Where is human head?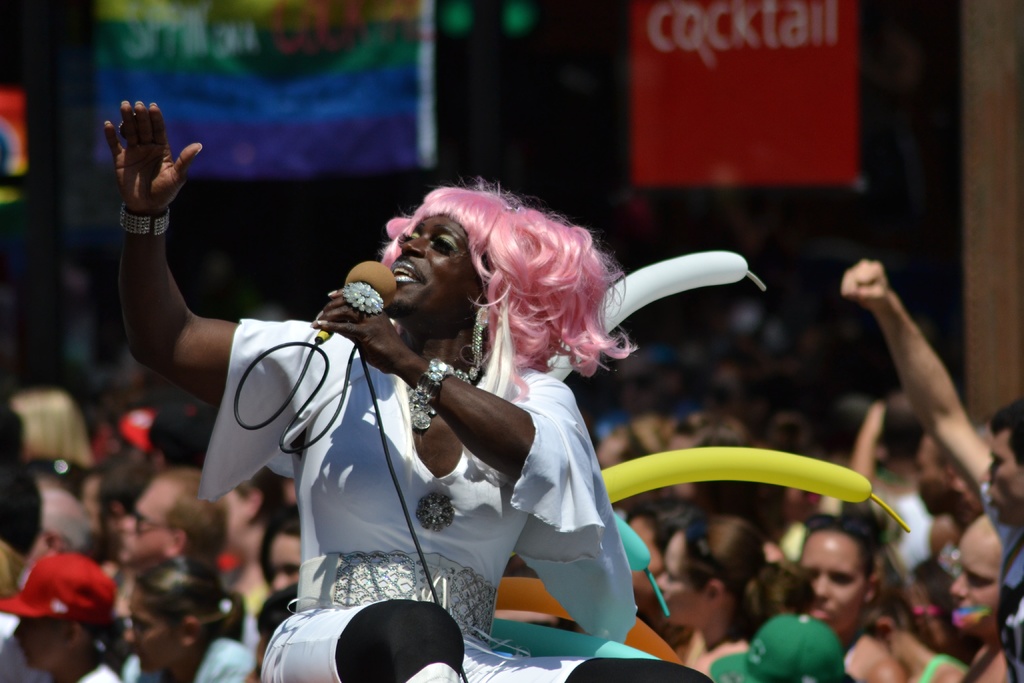
locate(252, 585, 301, 682).
